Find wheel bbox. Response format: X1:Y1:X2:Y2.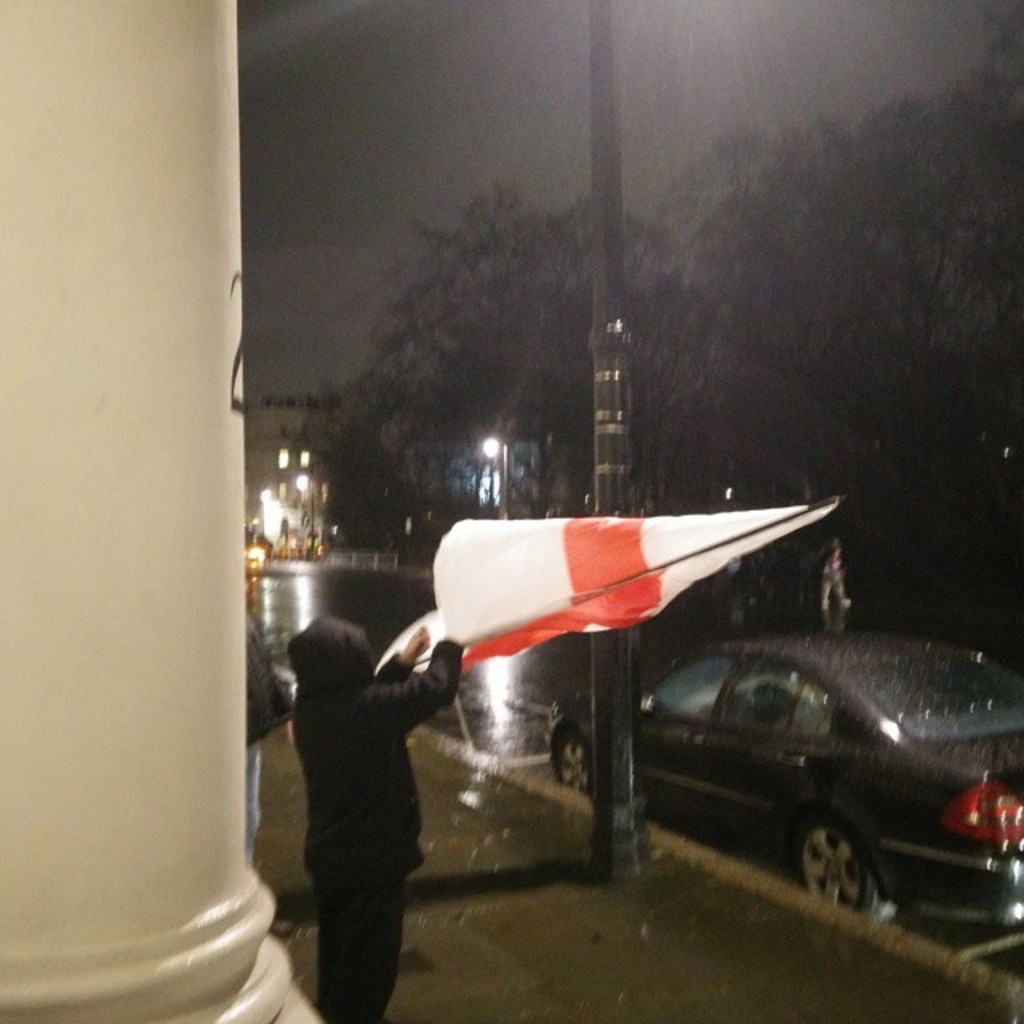
550:725:595:805.
